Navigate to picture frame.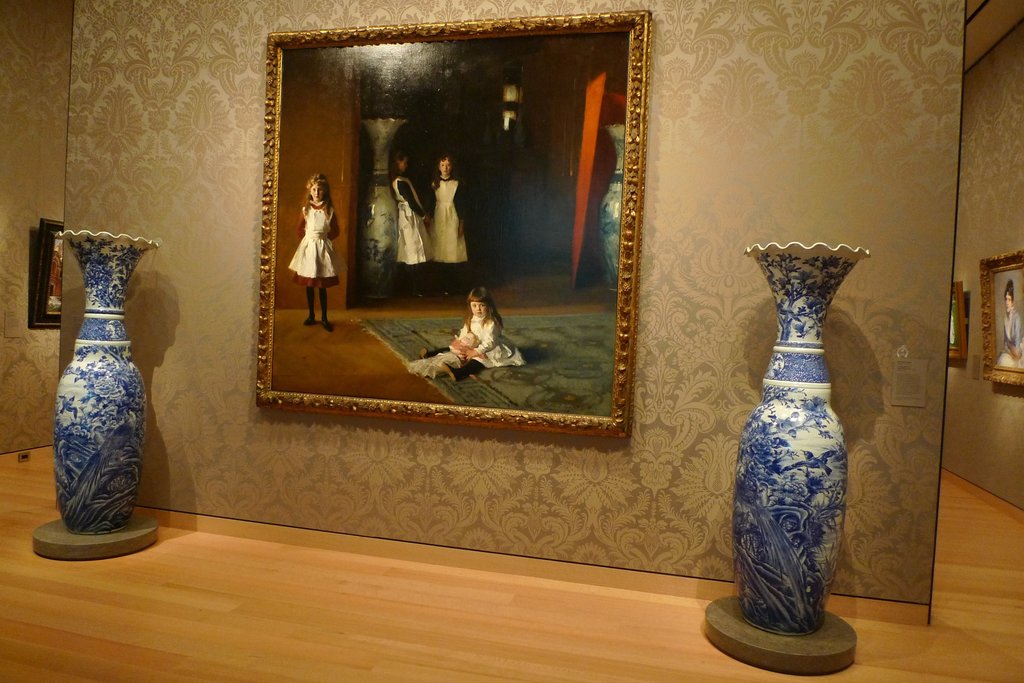
Navigation target: <region>951, 281, 966, 360</region>.
